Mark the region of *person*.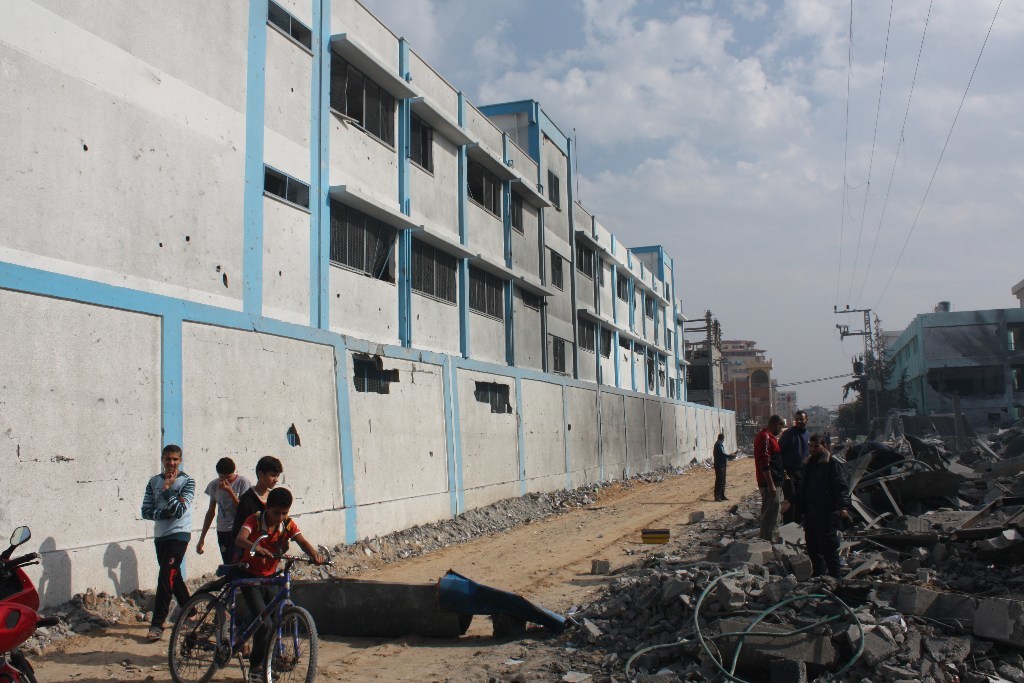
Region: detection(214, 482, 327, 677).
